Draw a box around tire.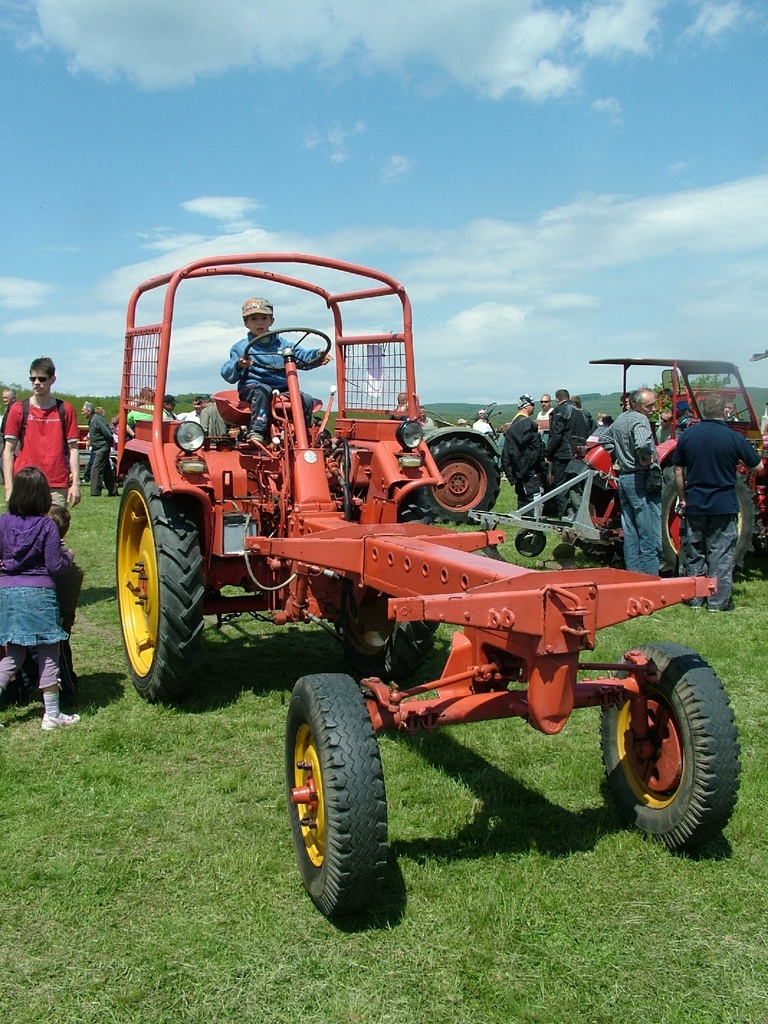
x1=652 y1=465 x2=764 y2=573.
